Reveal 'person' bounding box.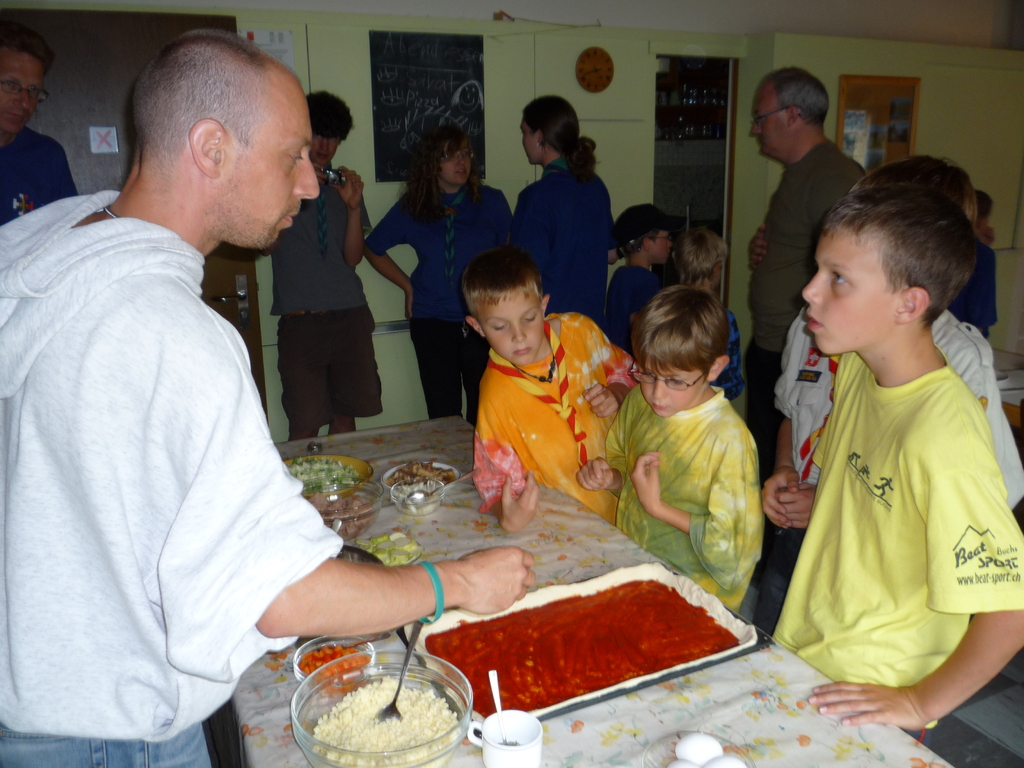
Revealed: (0,28,81,225).
